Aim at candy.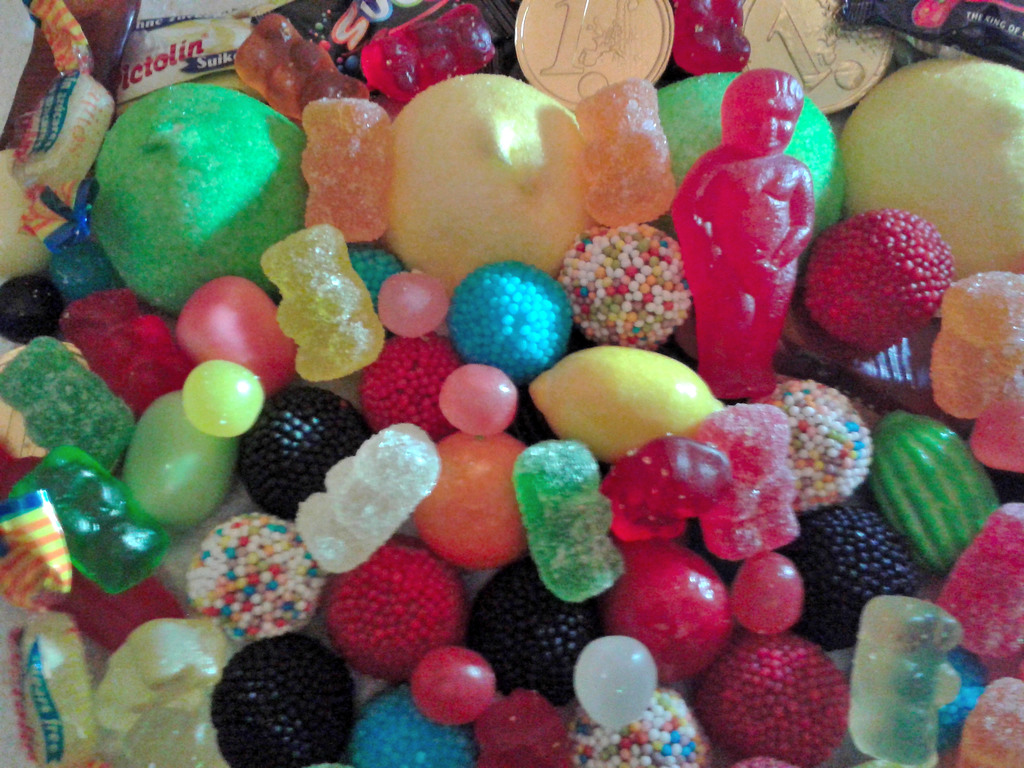
Aimed at box(0, 0, 1023, 767).
